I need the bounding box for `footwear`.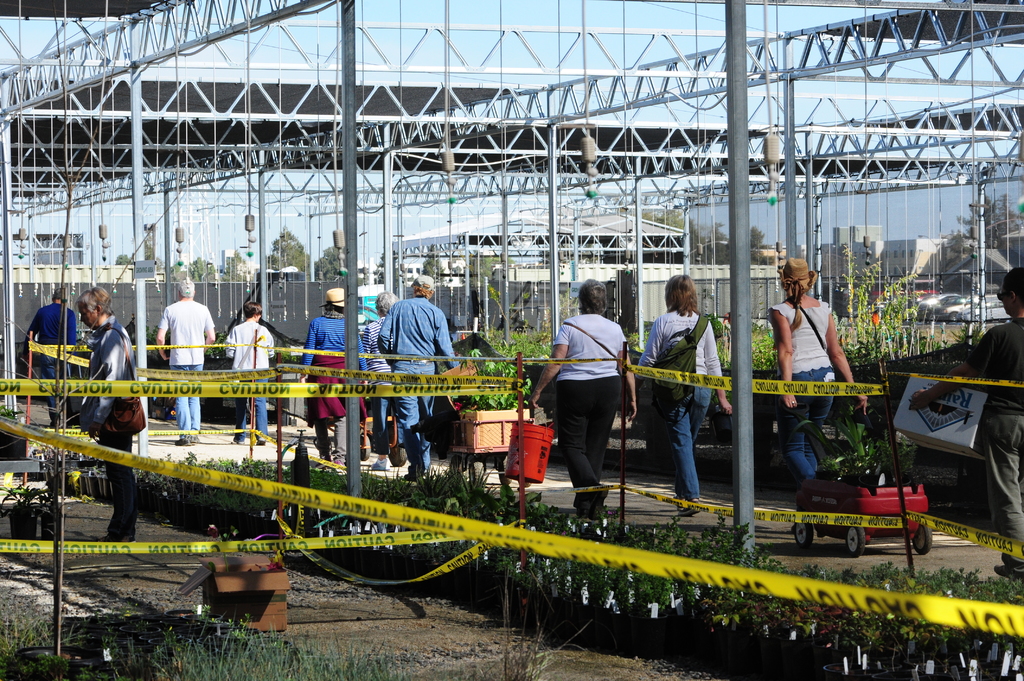
Here it is: box(189, 432, 200, 444).
